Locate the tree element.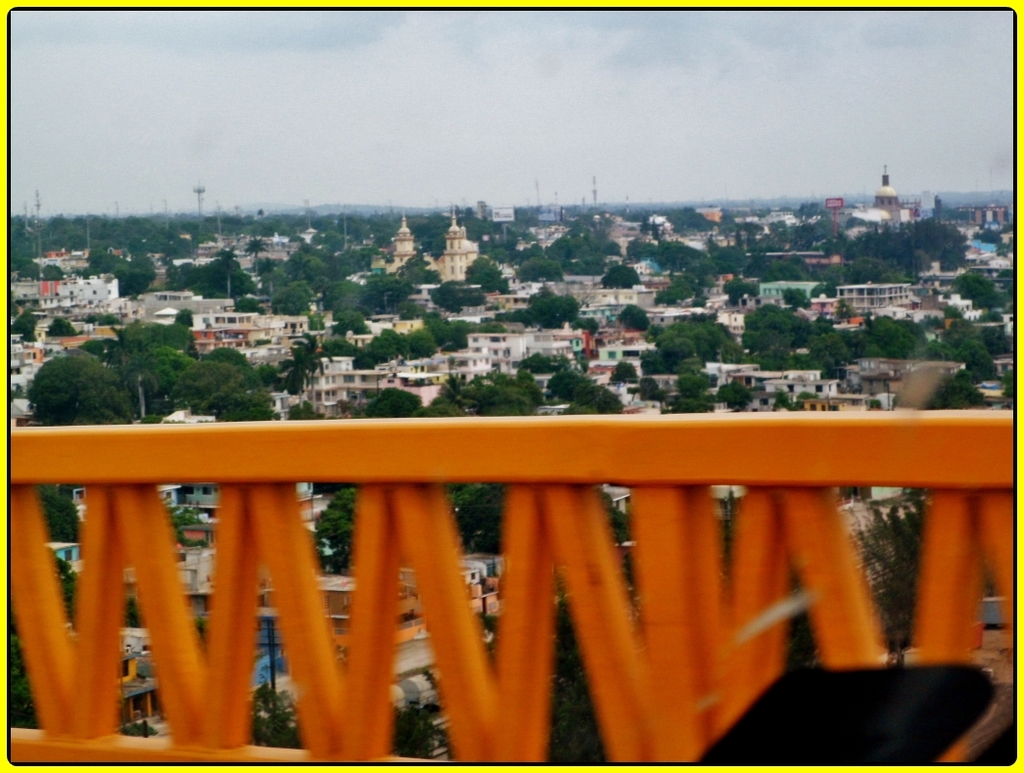
Element bbox: box(242, 686, 305, 744).
